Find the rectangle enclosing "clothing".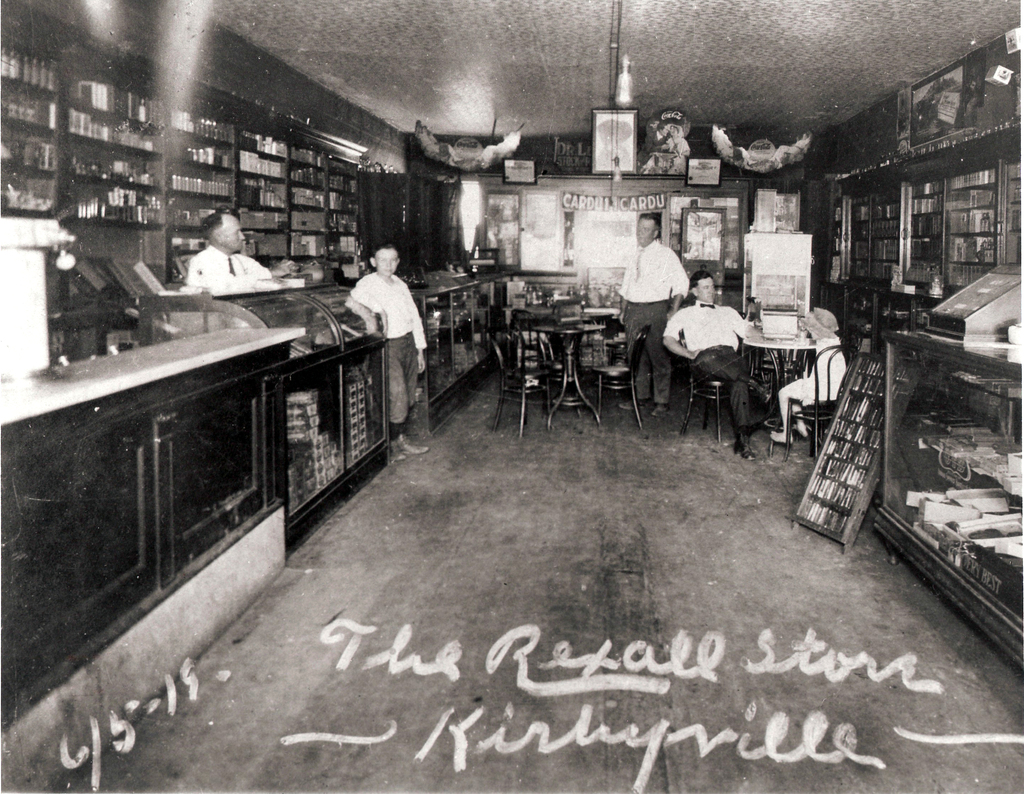
<box>619,241,689,403</box>.
